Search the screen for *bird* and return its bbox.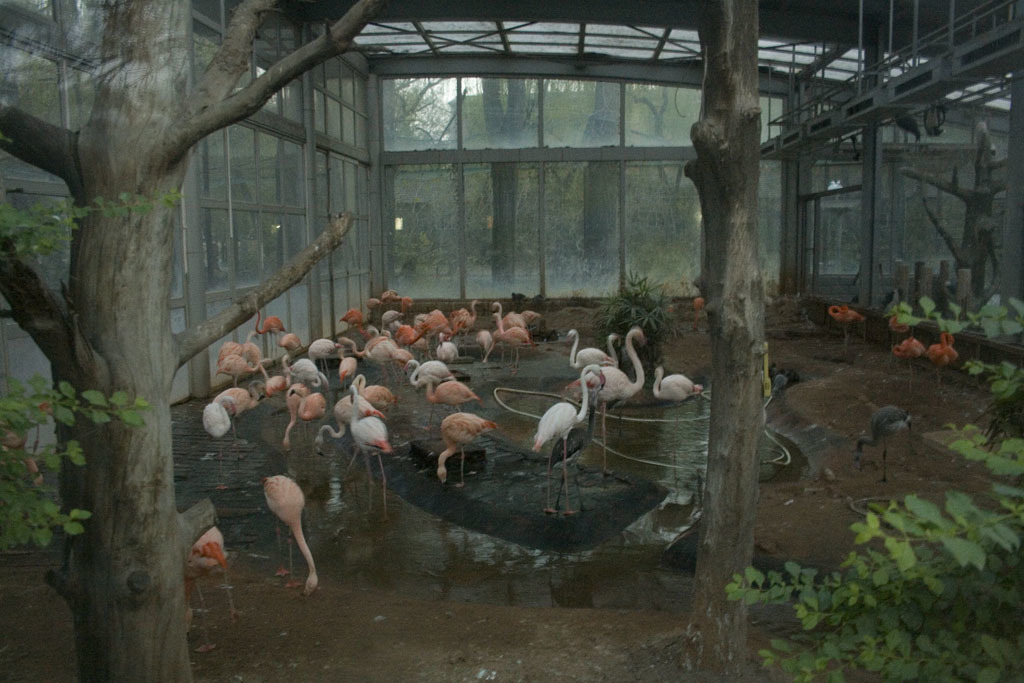
Found: detection(892, 340, 928, 394).
